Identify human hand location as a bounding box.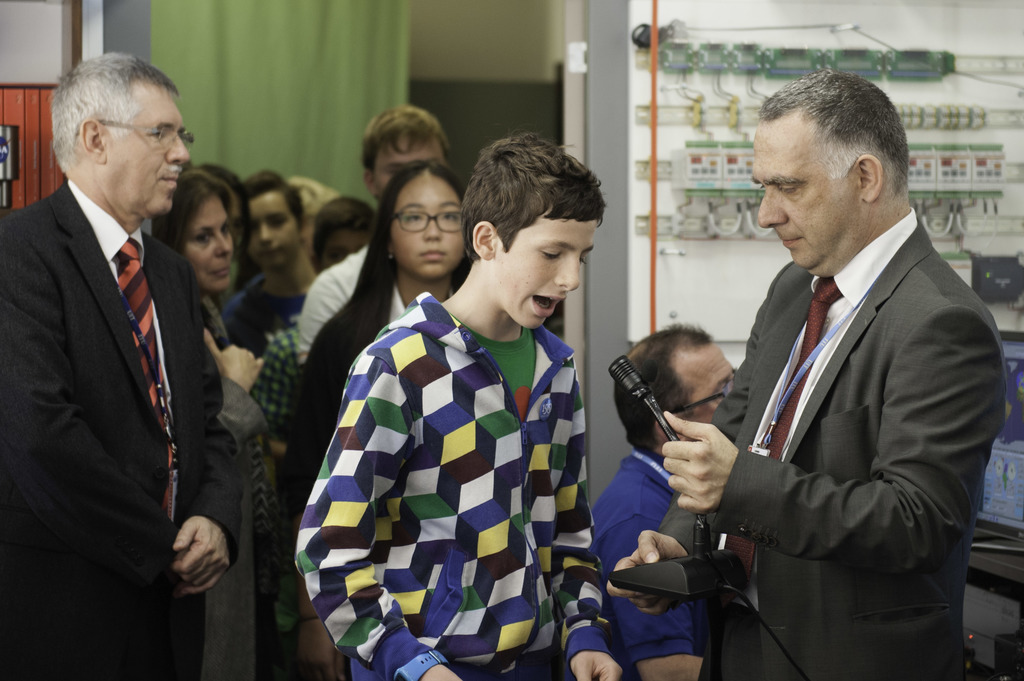
<region>200, 328, 267, 399</region>.
